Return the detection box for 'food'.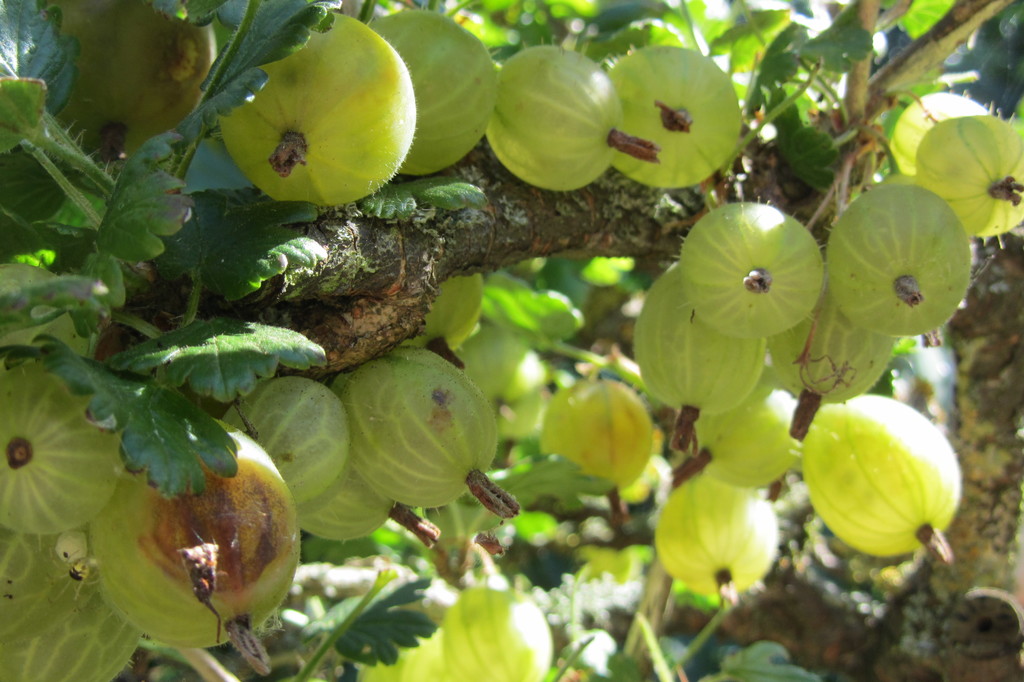
x1=656 y1=473 x2=776 y2=597.
